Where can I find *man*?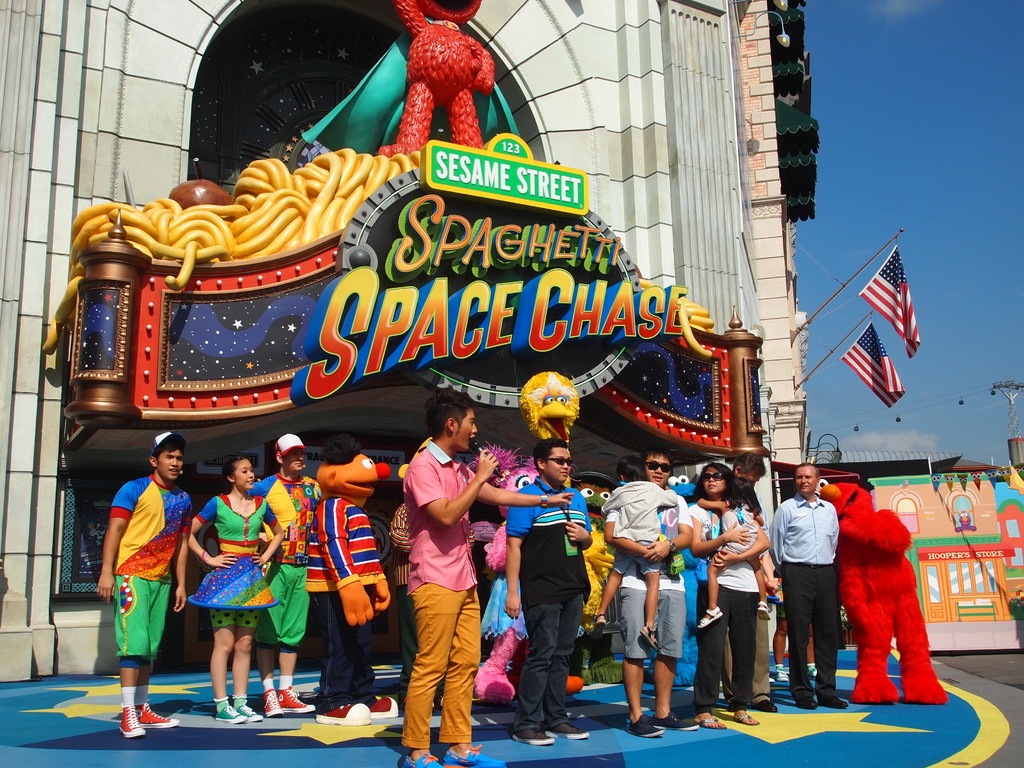
You can find it at [left=731, top=455, right=779, bottom=712].
